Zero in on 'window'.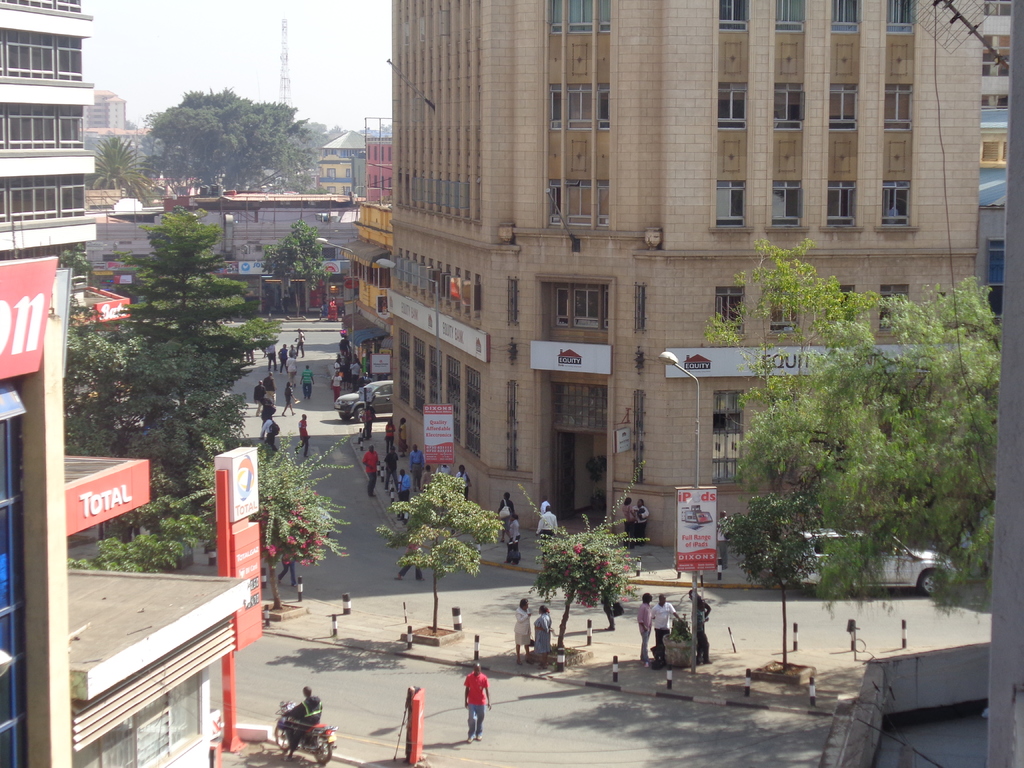
Zeroed in: <region>836, 86, 865, 136</region>.
